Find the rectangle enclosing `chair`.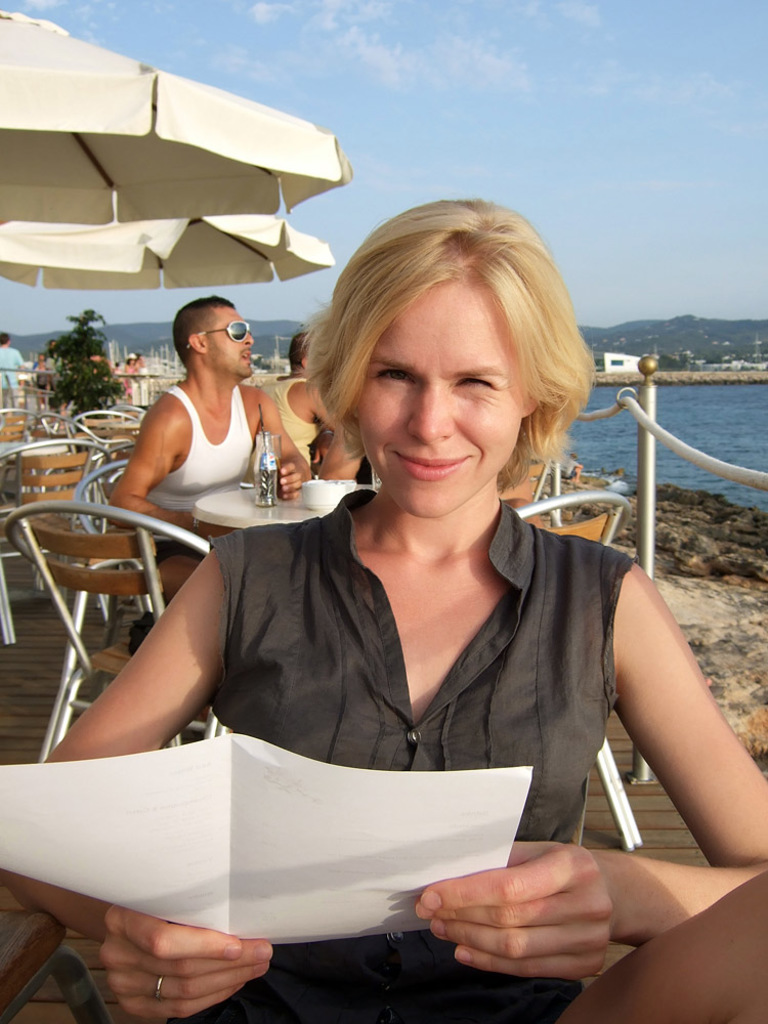
pyautogui.locateOnScreen(0, 400, 38, 444).
